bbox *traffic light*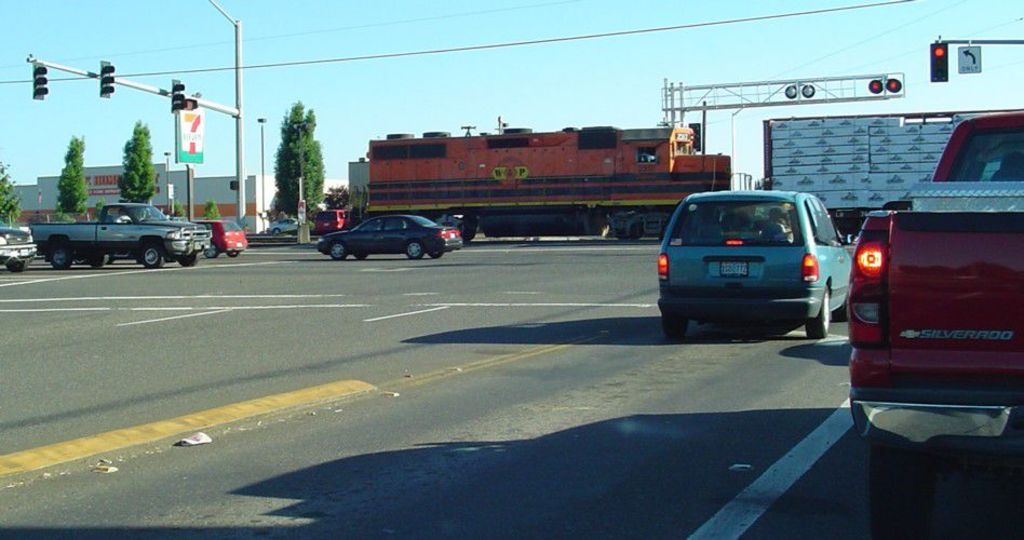
930,44,949,81
